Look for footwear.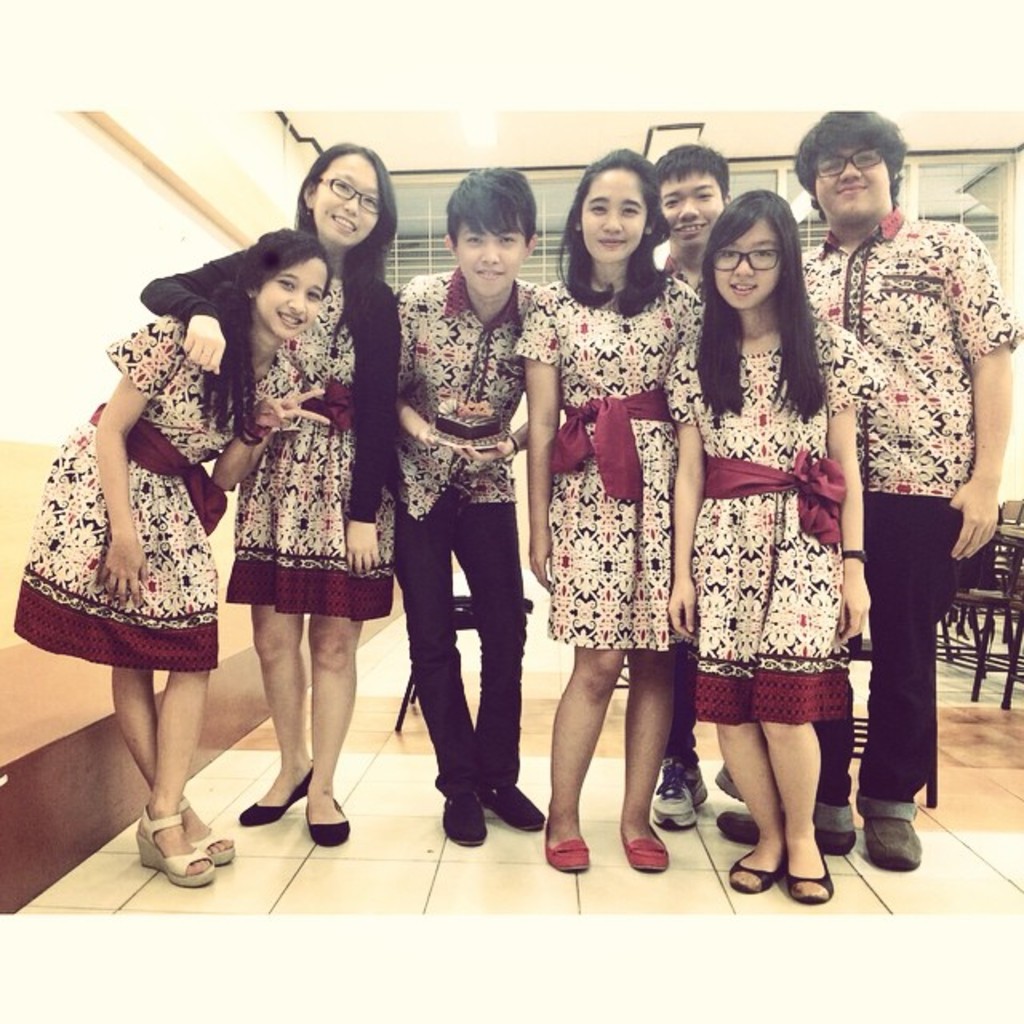
Found: (left=717, top=760, right=747, bottom=803).
